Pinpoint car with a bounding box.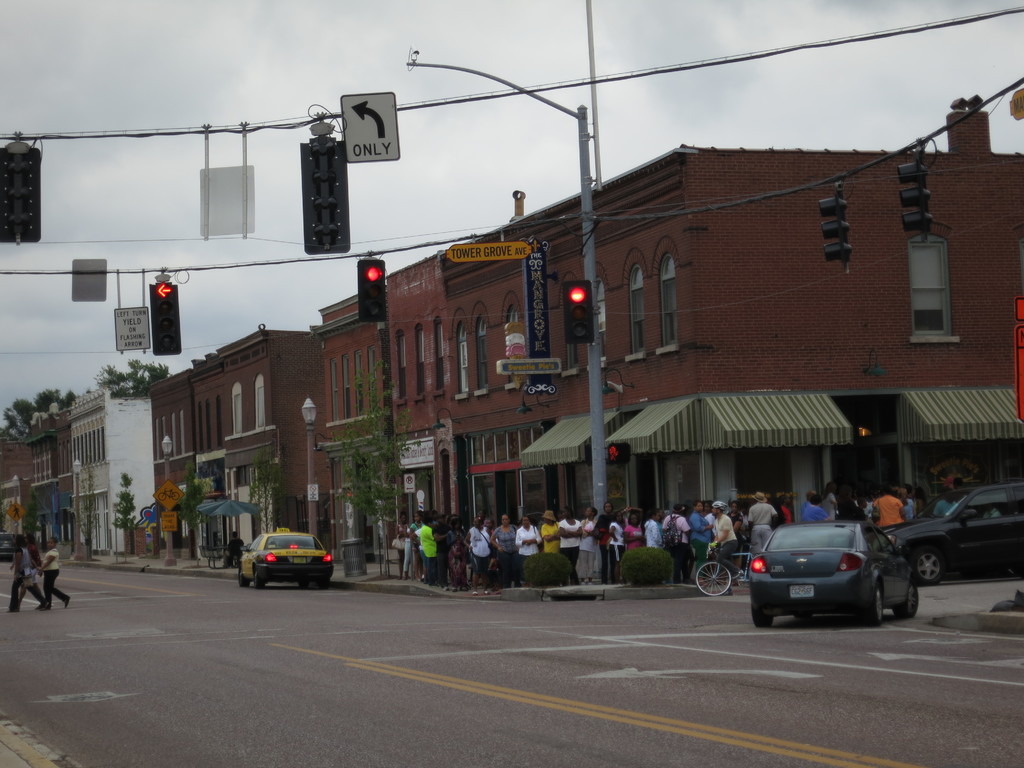
[x1=751, y1=517, x2=921, y2=626].
